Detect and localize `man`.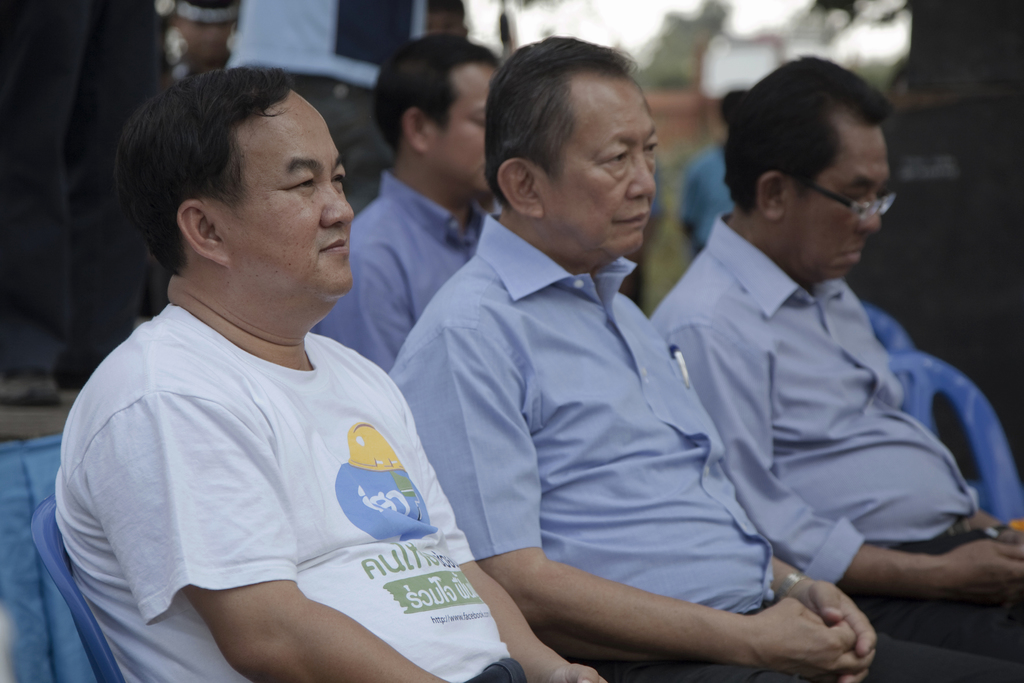
Localized at box(171, 0, 241, 85).
